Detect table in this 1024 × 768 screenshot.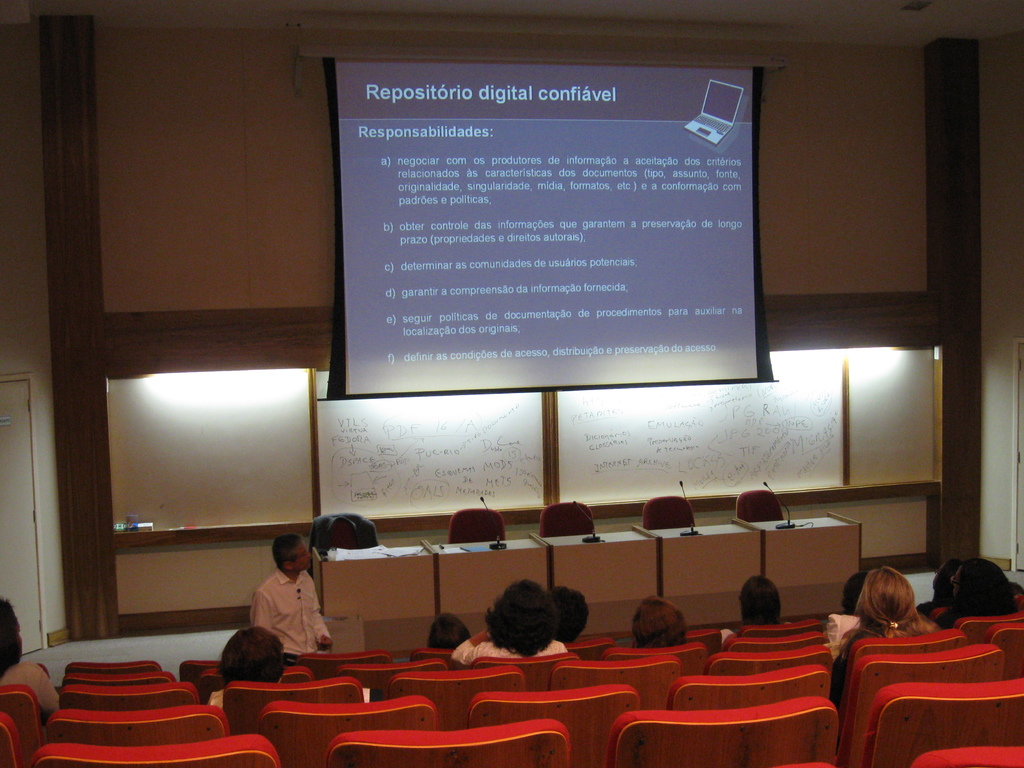
Detection: Rect(424, 536, 550, 638).
